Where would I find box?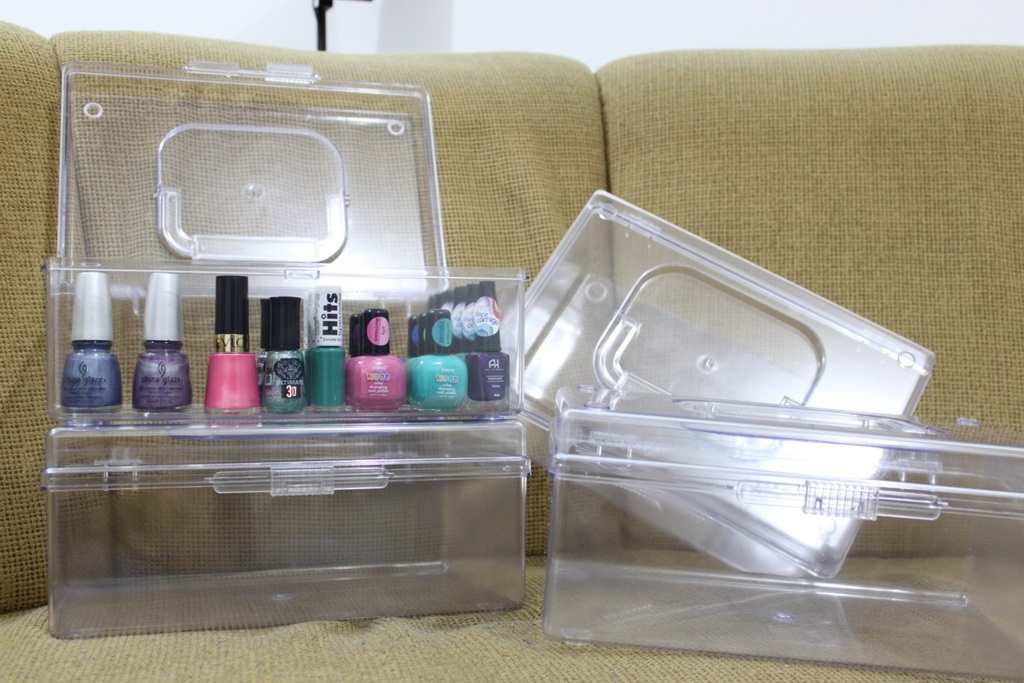
At (43, 61, 531, 642).
